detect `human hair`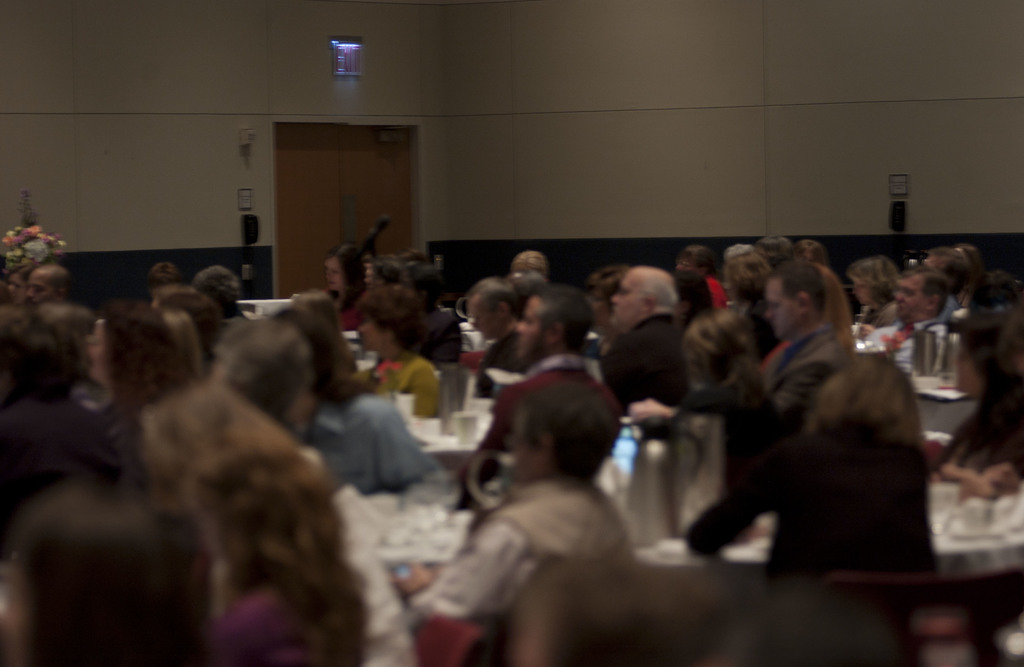
detection(679, 303, 755, 389)
